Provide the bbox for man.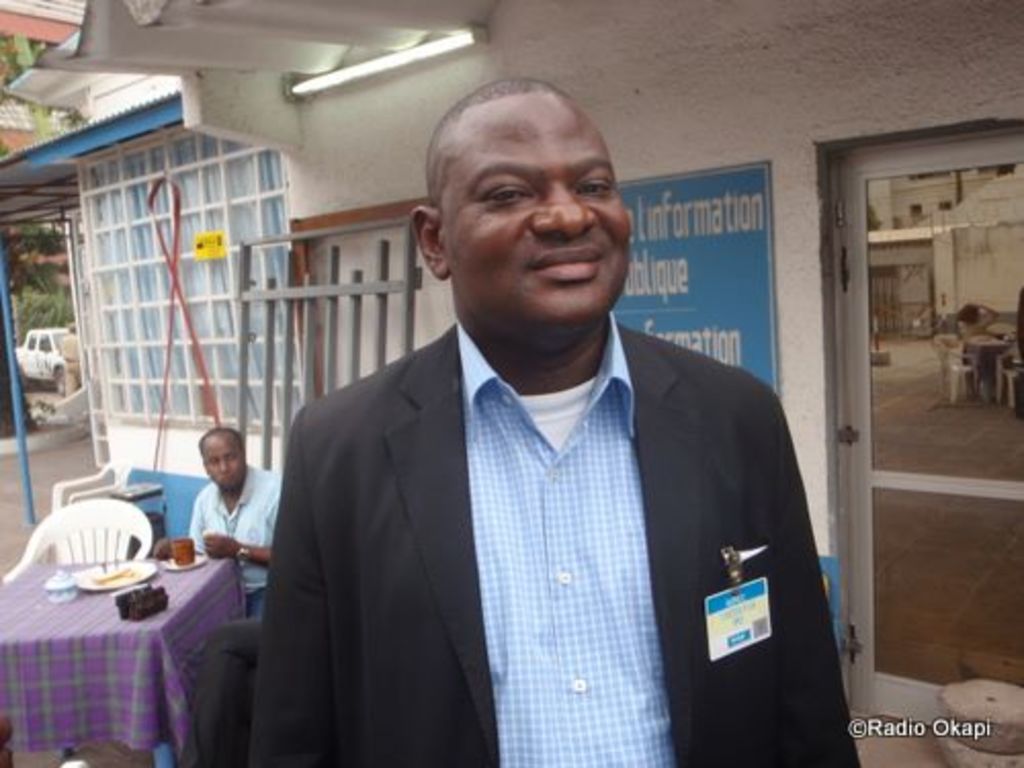
[x1=154, y1=426, x2=283, y2=766].
